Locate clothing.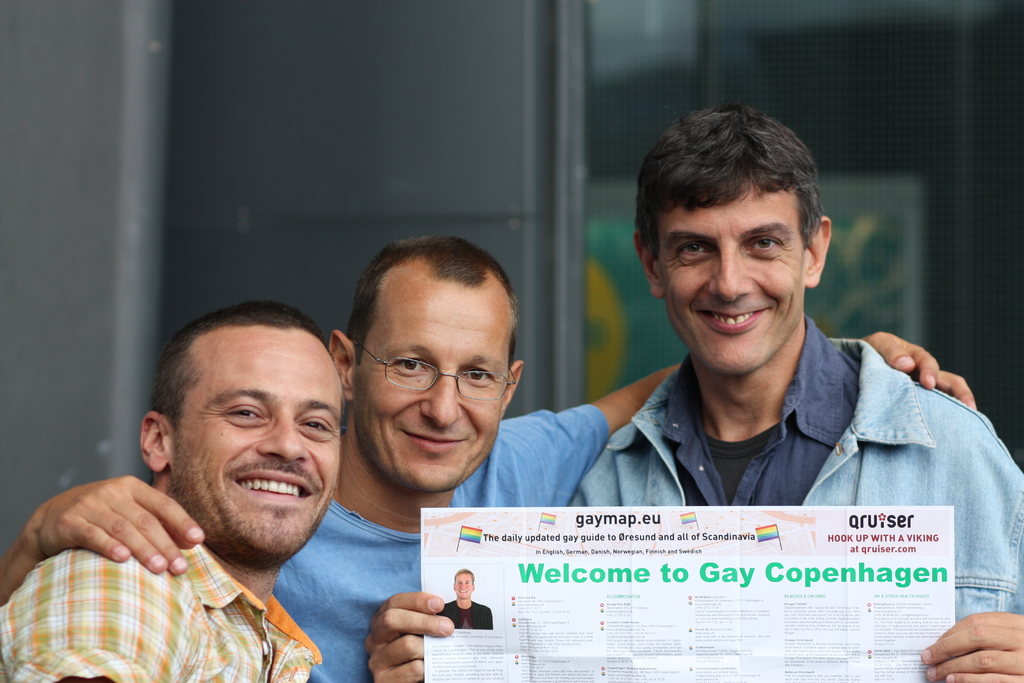
Bounding box: [264,395,620,682].
